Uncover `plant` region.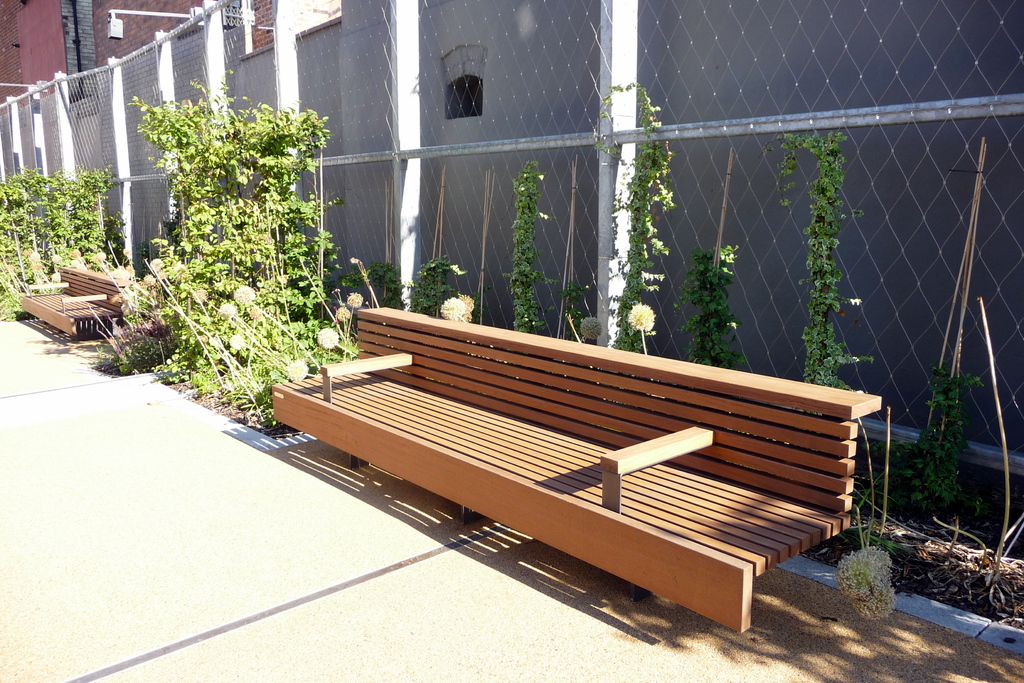
Uncovered: 681:245:748:370.
